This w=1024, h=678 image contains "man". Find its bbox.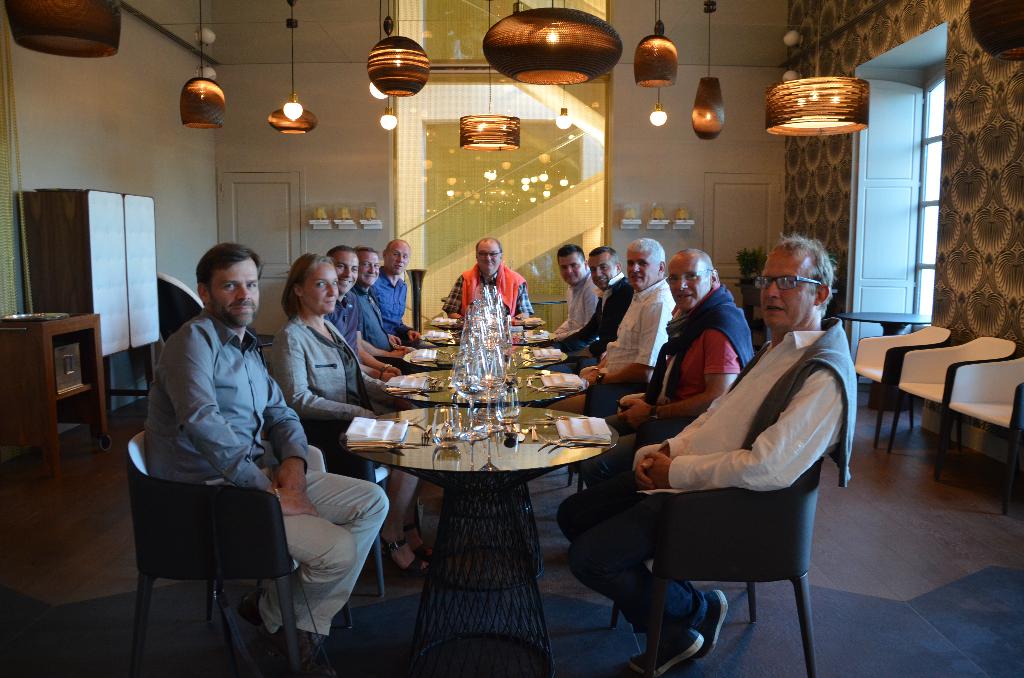
region(372, 235, 417, 351).
